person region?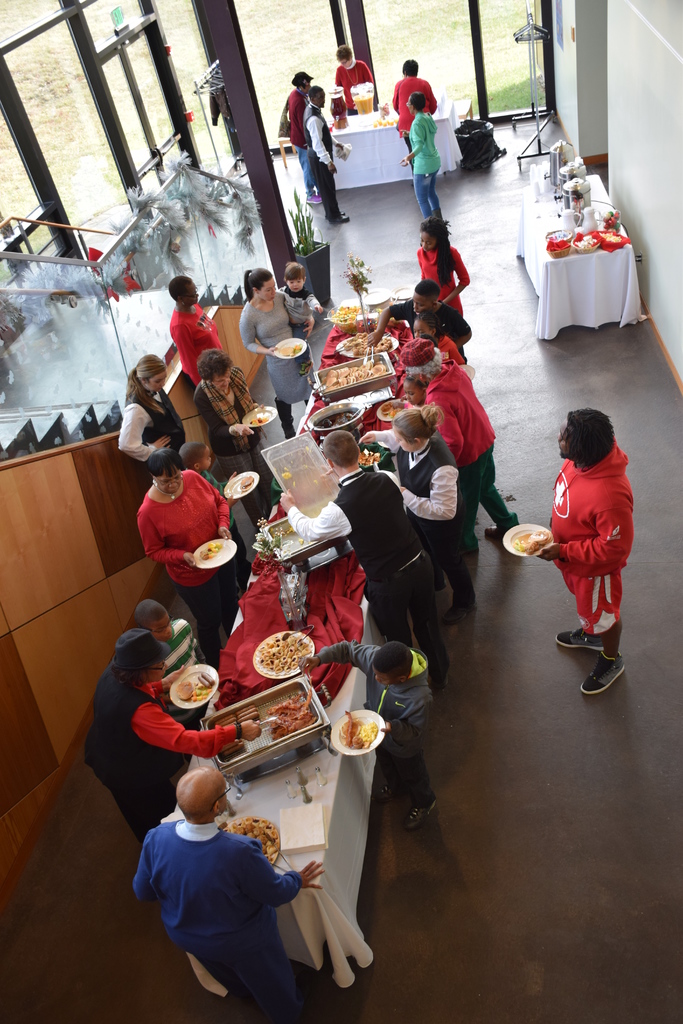
{"x1": 196, "y1": 349, "x2": 252, "y2": 480}
